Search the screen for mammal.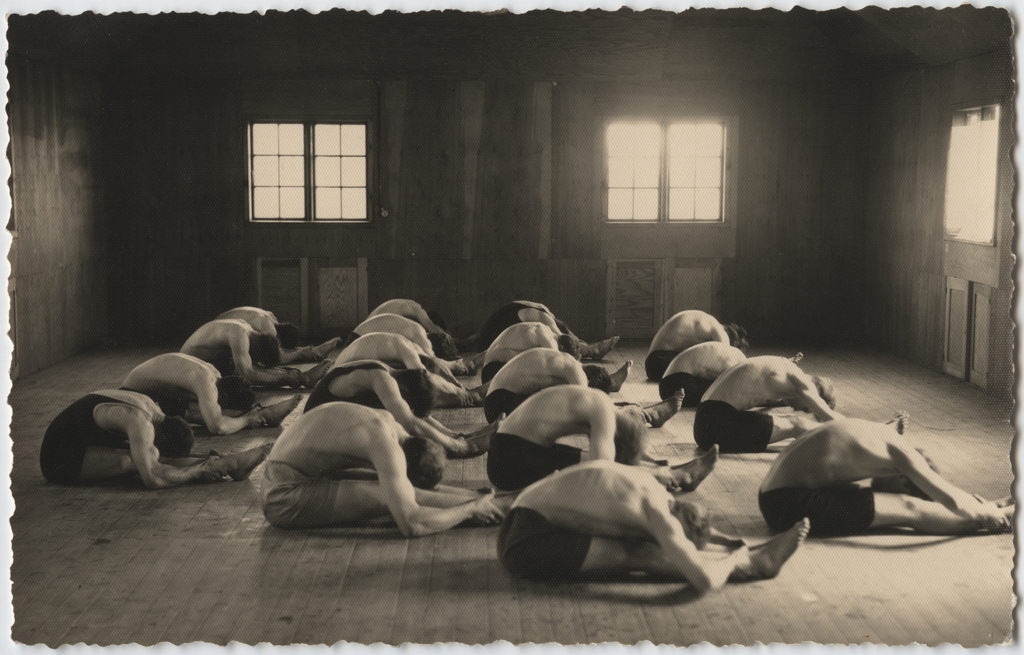
Found at <bbox>303, 355, 505, 456</bbox>.
